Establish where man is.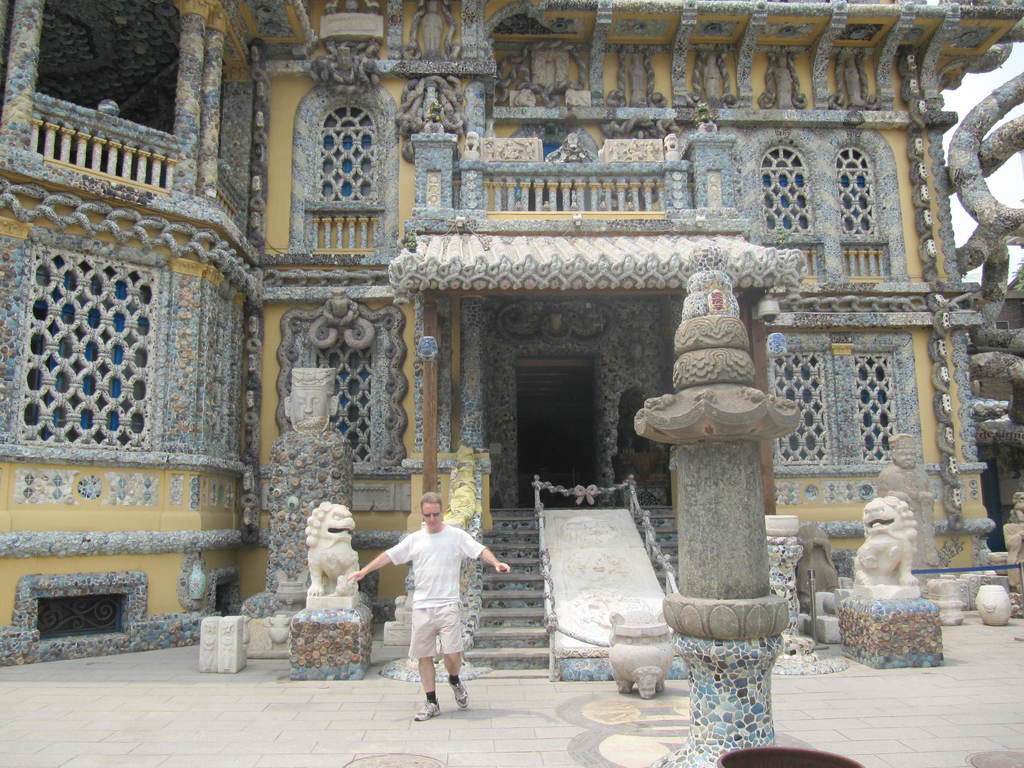
Established at [358, 484, 516, 723].
